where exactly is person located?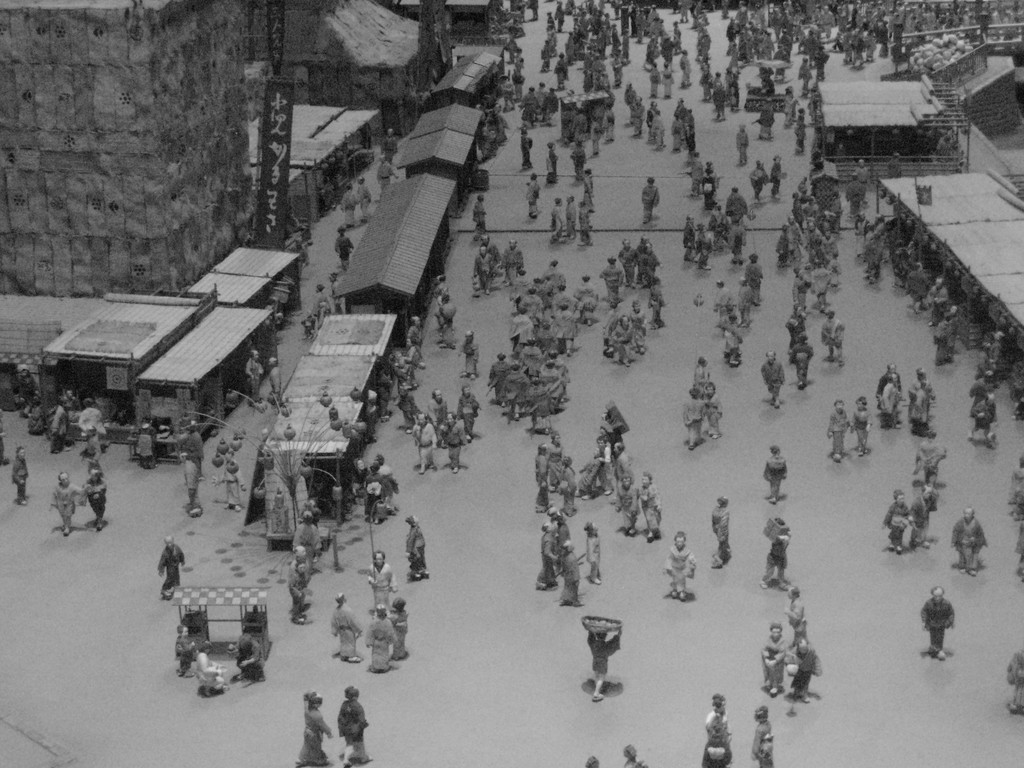
Its bounding box is 356, 179, 372, 223.
